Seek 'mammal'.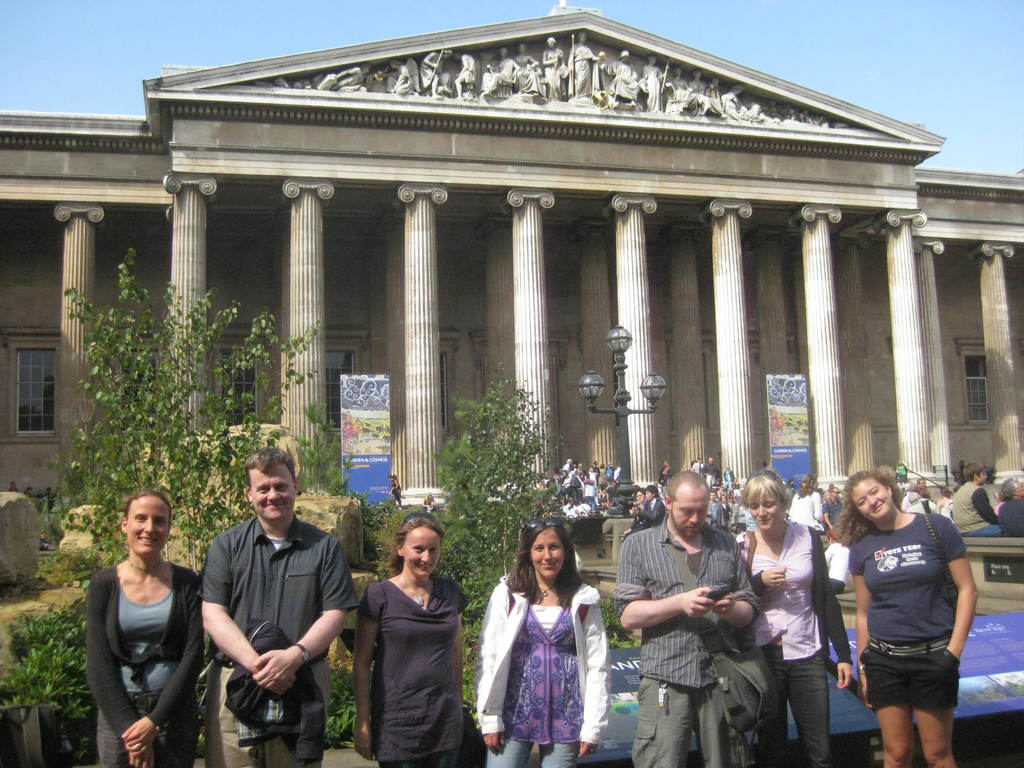
(796,418,801,423).
